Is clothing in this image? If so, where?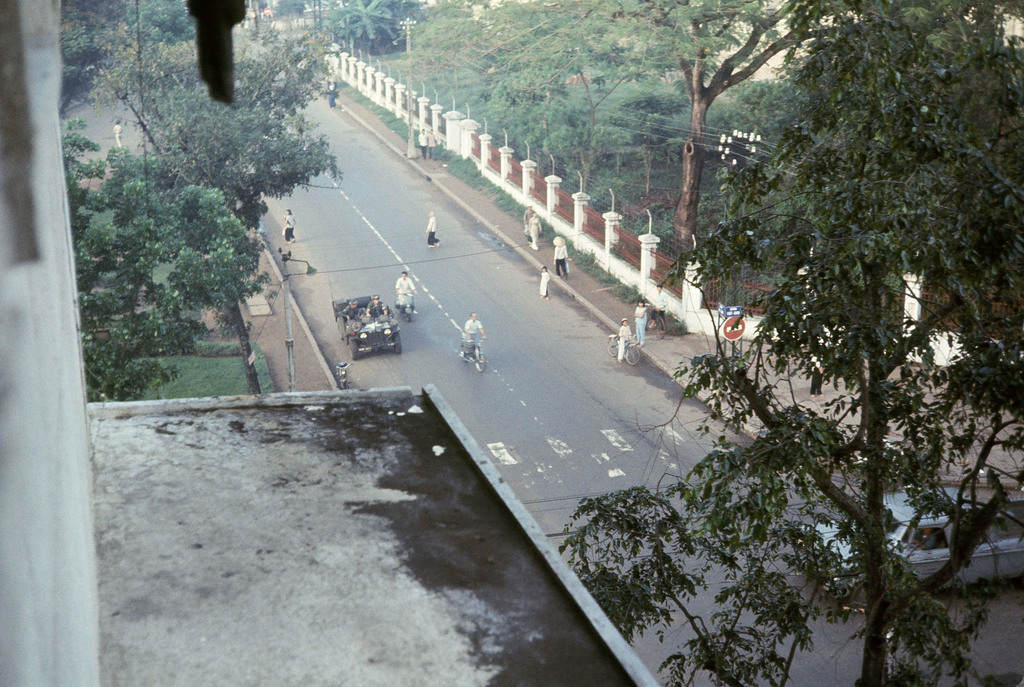
Yes, at {"left": 618, "top": 324, "right": 632, "bottom": 361}.
